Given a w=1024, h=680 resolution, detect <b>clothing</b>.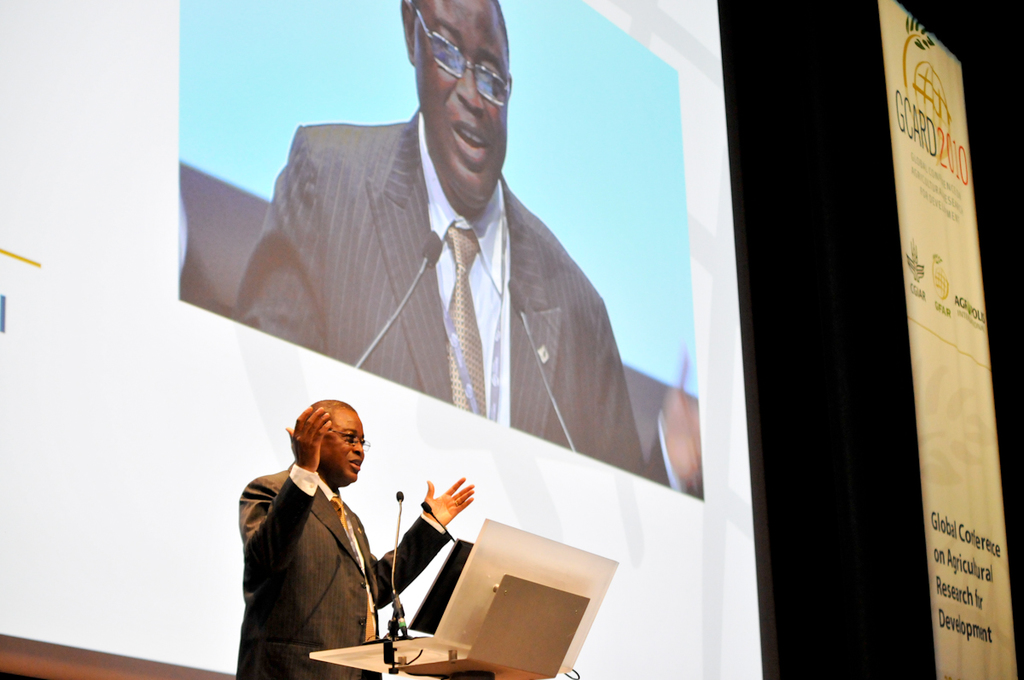
245 95 650 481.
